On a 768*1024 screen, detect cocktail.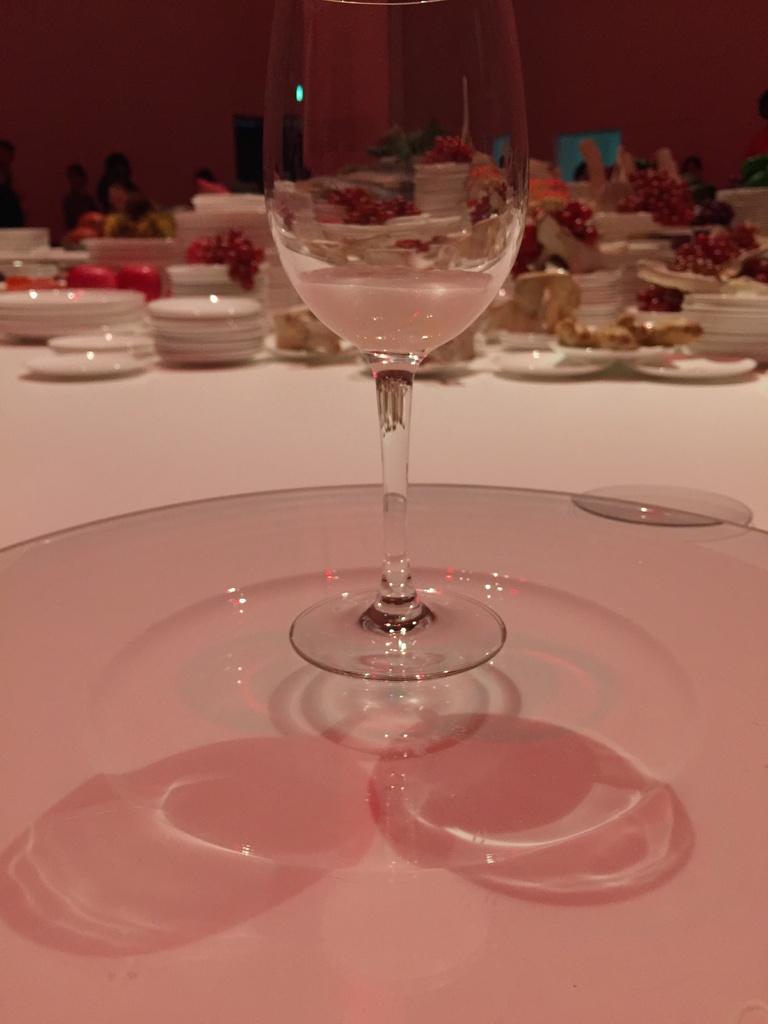
{"x1": 260, "y1": 0, "x2": 533, "y2": 685}.
